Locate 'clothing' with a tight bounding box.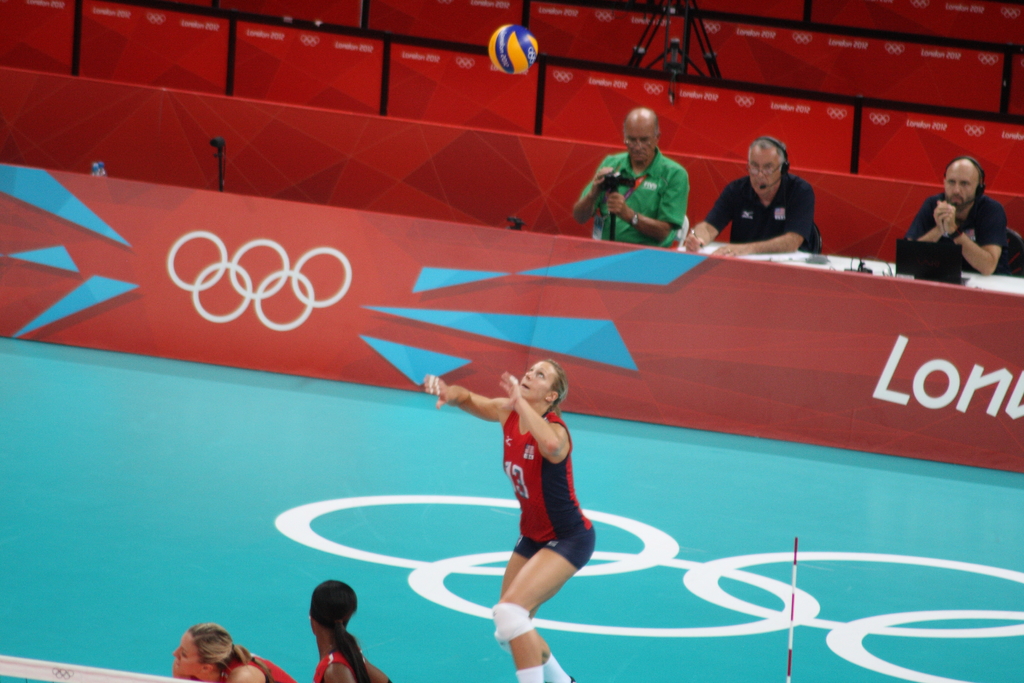
locate(499, 409, 597, 571).
